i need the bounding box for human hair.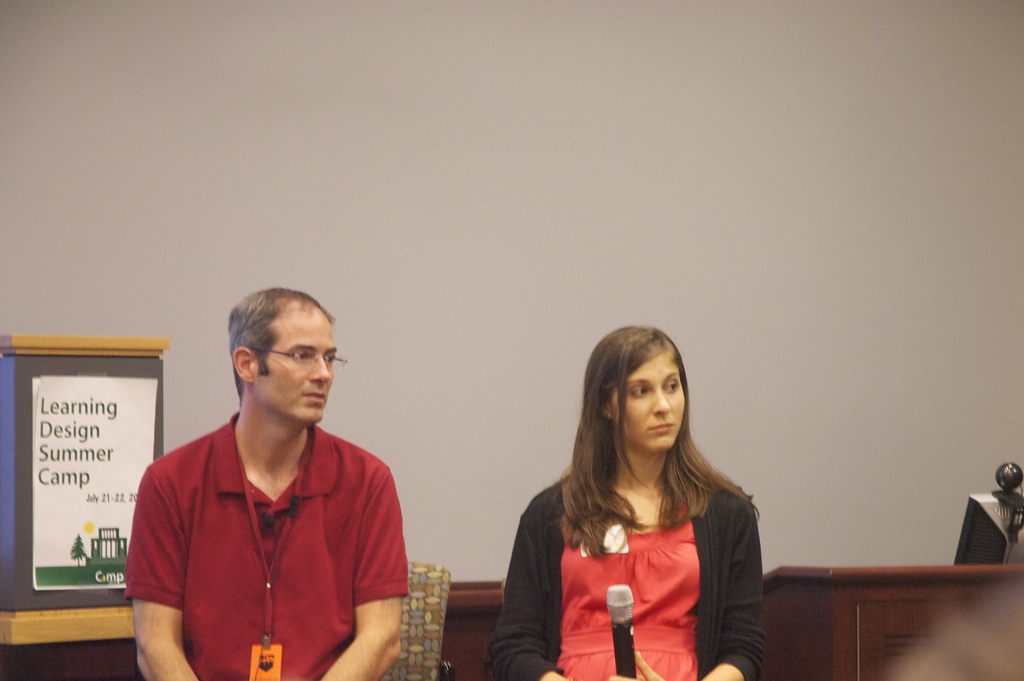
Here it is: 550/325/758/562.
